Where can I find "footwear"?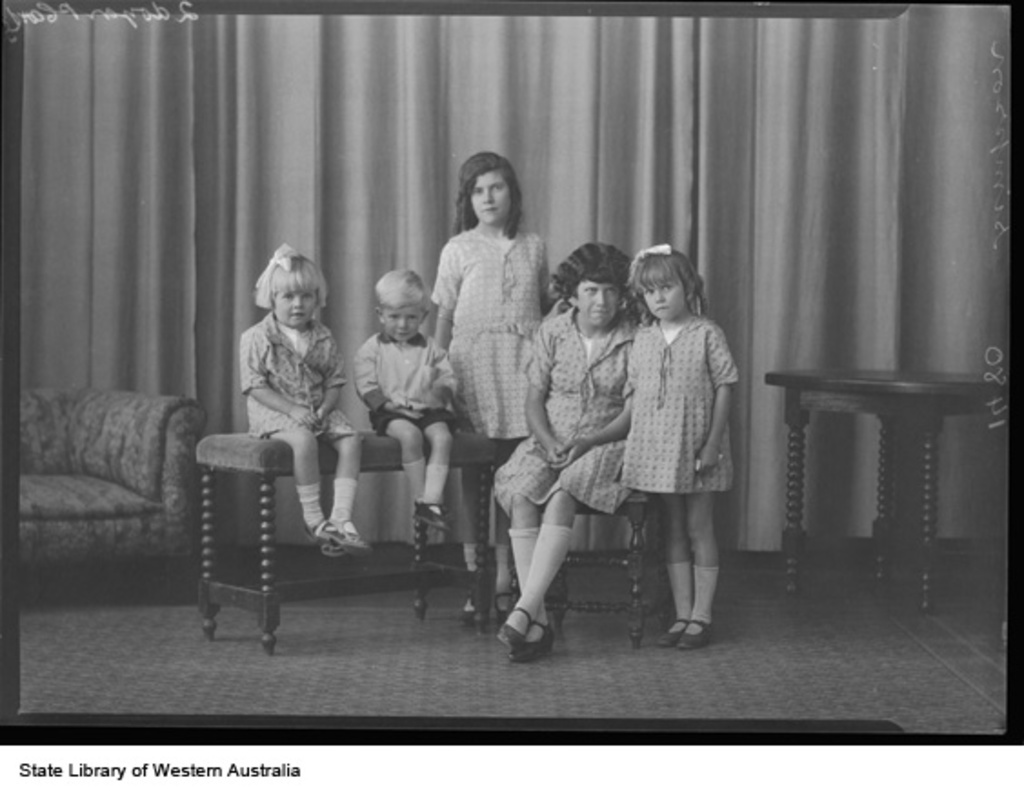
You can find it at <box>498,611,527,644</box>.
